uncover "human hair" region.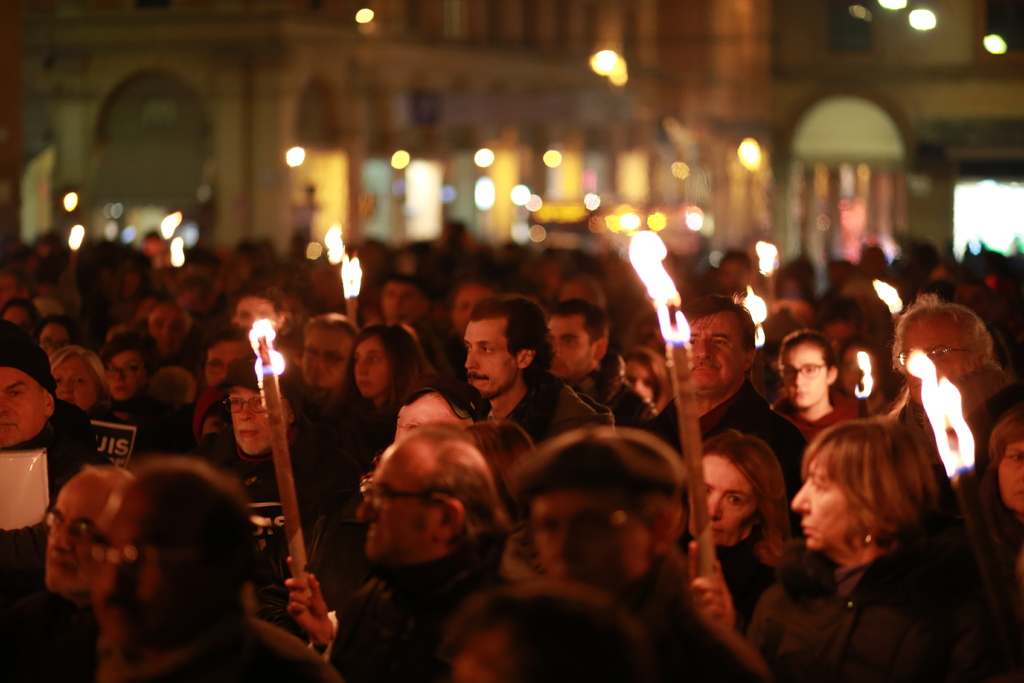
Uncovered: bbox=(469, 294, 556, 376).
